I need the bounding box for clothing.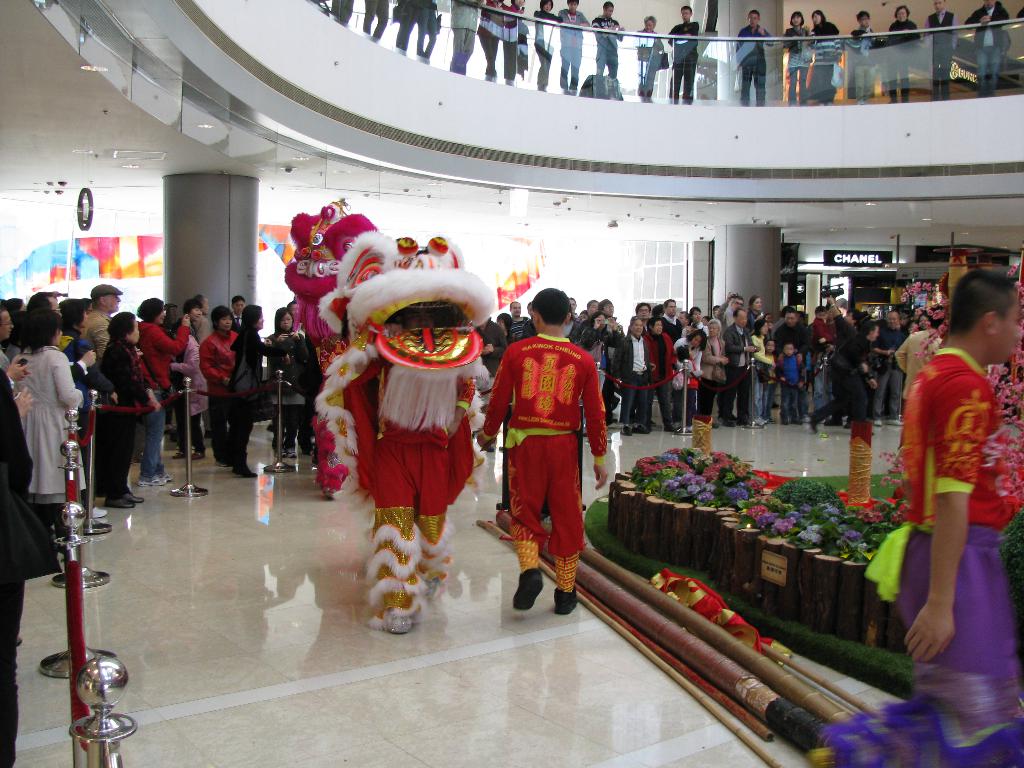
Here it is: Rect(280, 337, 319, 462).
